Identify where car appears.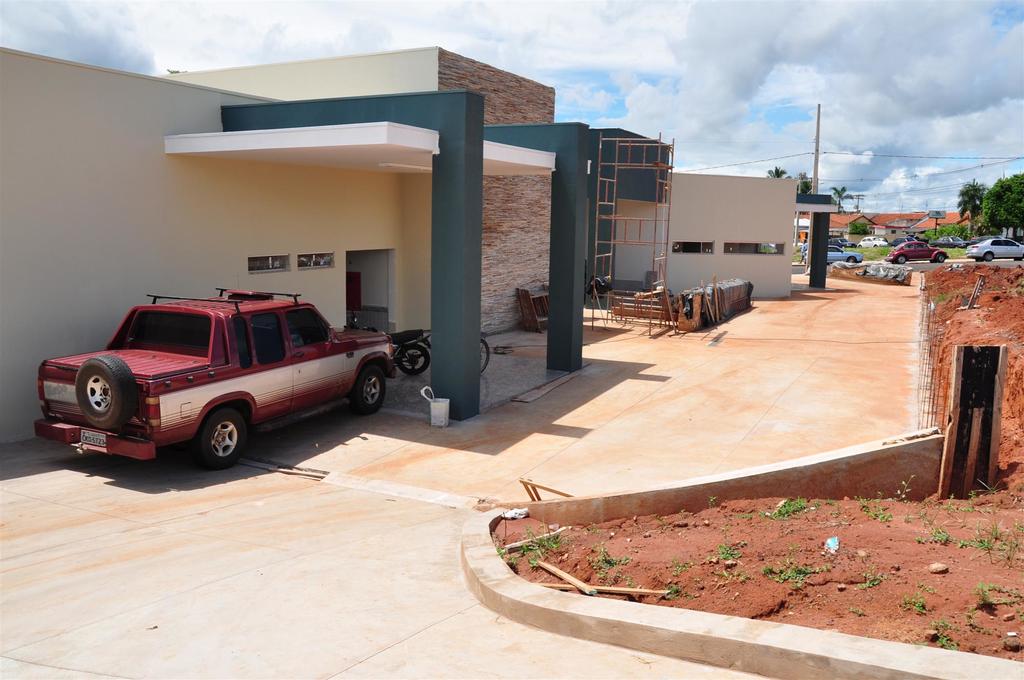
Appears at <bbox>858, 236, 887, 247</bbox>.
